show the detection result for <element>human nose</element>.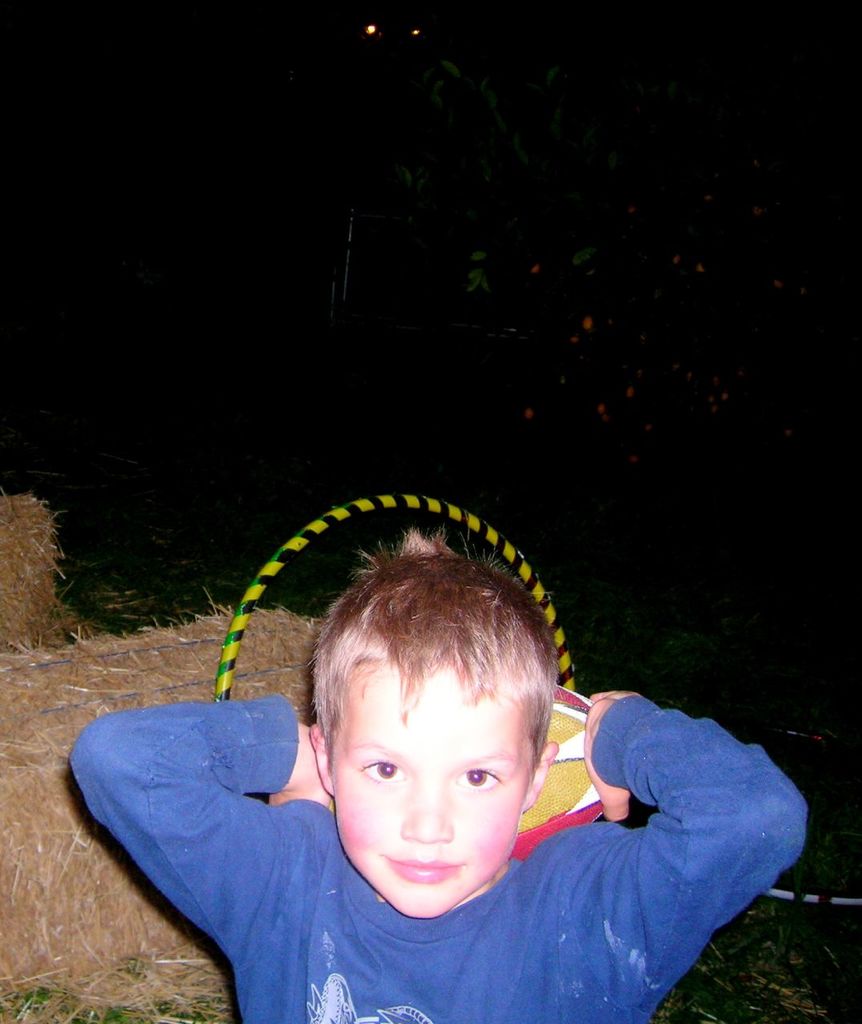
<bbox>400, 779, 455, 841</bbox>.
